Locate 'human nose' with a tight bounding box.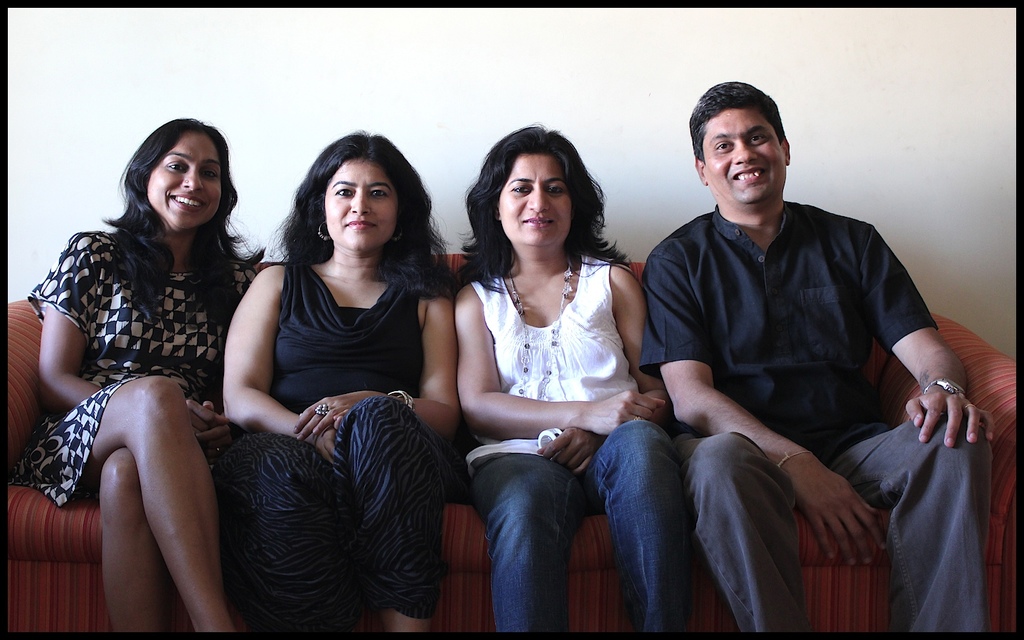
[left=531, top=190, right=547, bottom=216].
